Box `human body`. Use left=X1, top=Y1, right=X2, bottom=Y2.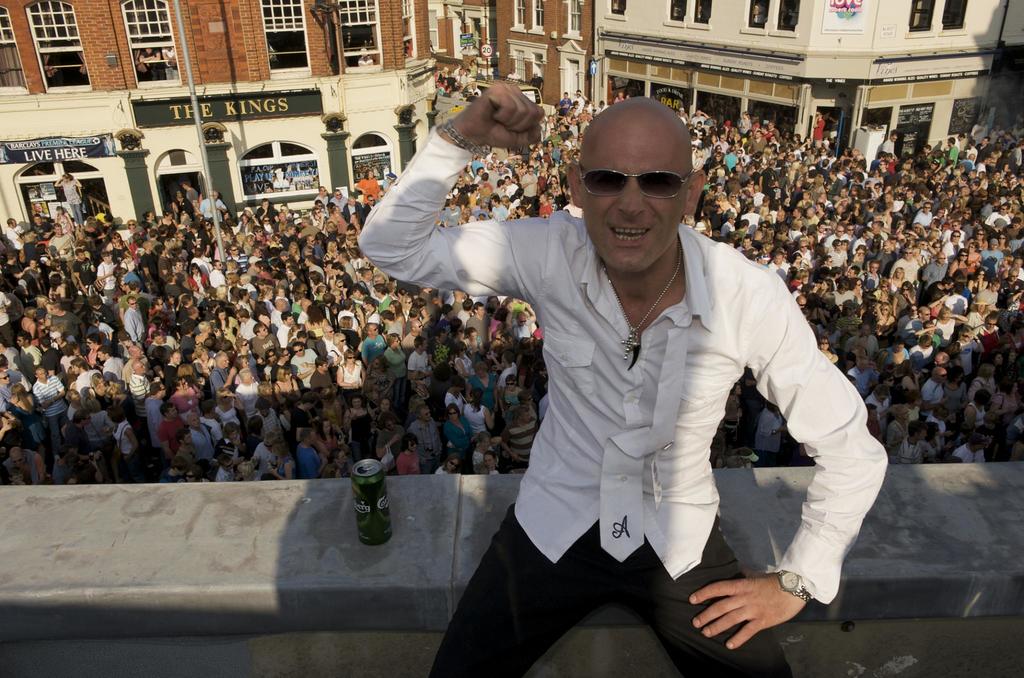
left=847, top=376, right=855, bottom=385.
